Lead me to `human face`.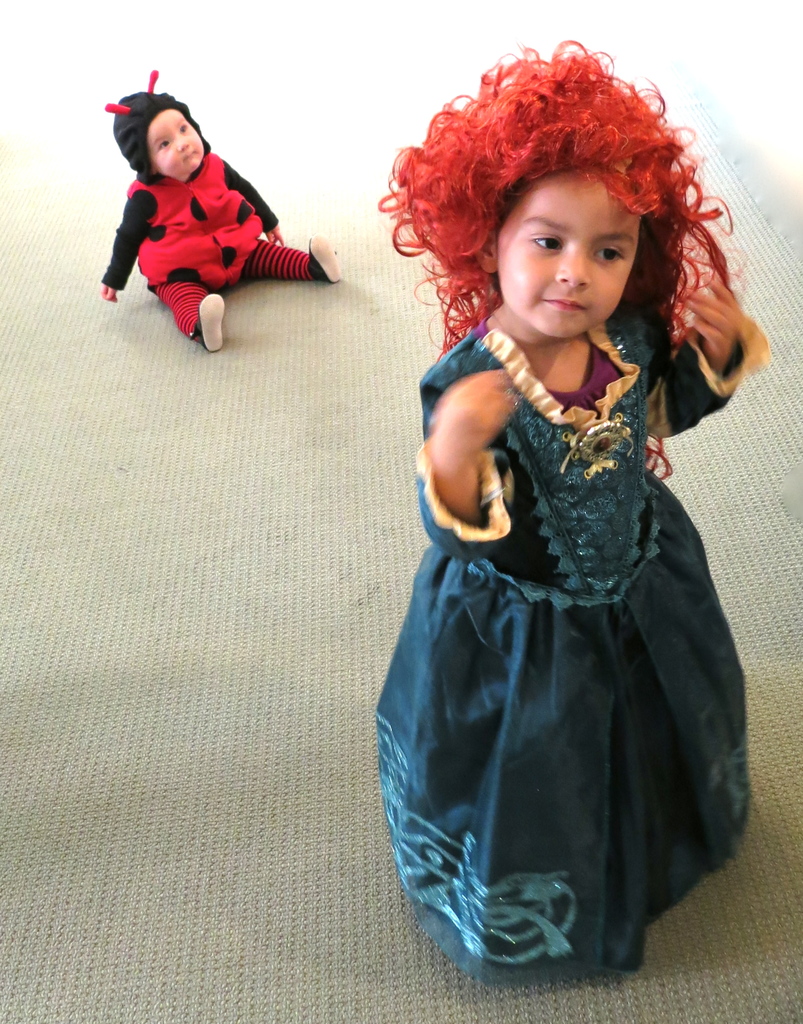
Lead to 498/180/646/339.
